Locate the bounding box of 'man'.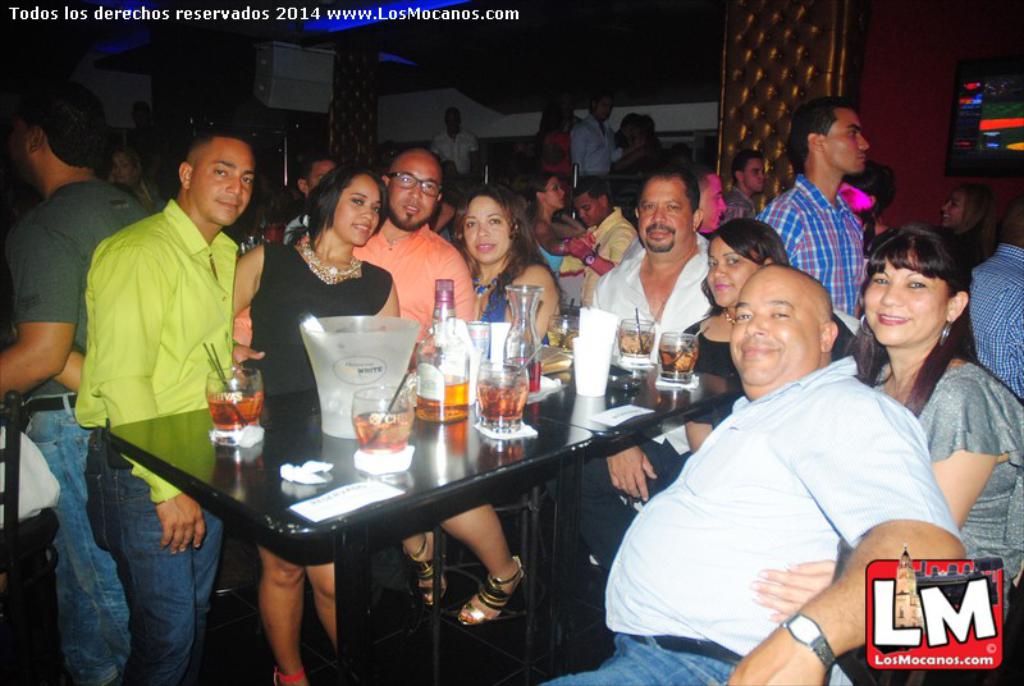
Bounding box: detection(433, 102, 484, 183).
